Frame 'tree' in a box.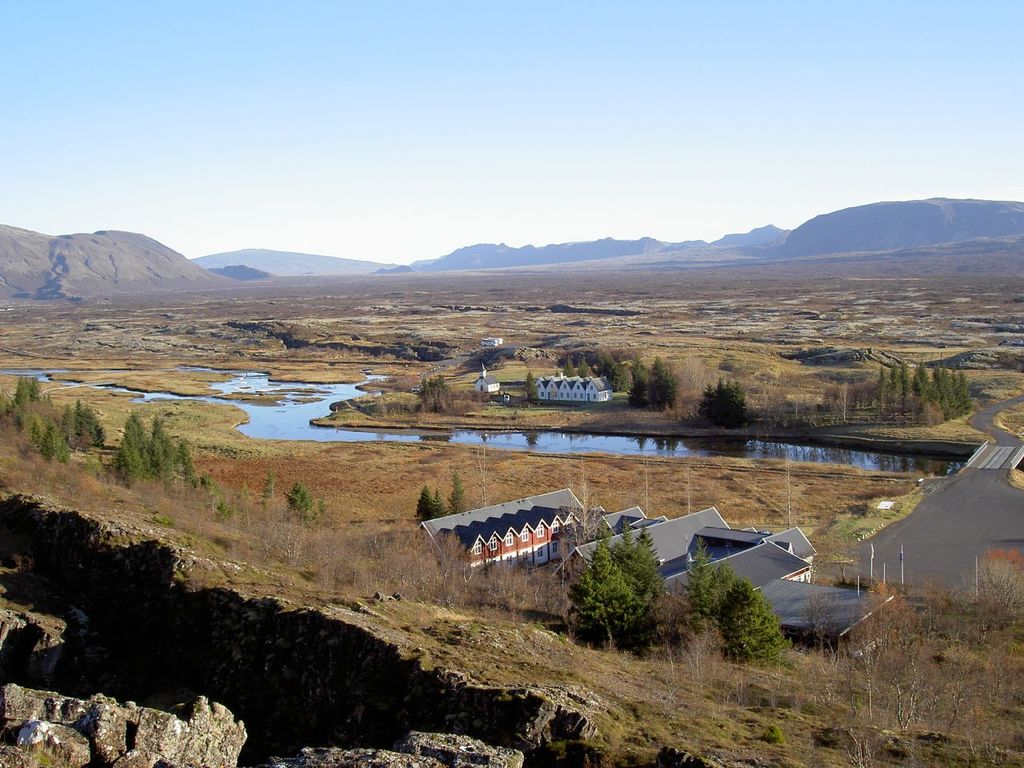
[412, 482, 438, 522].
